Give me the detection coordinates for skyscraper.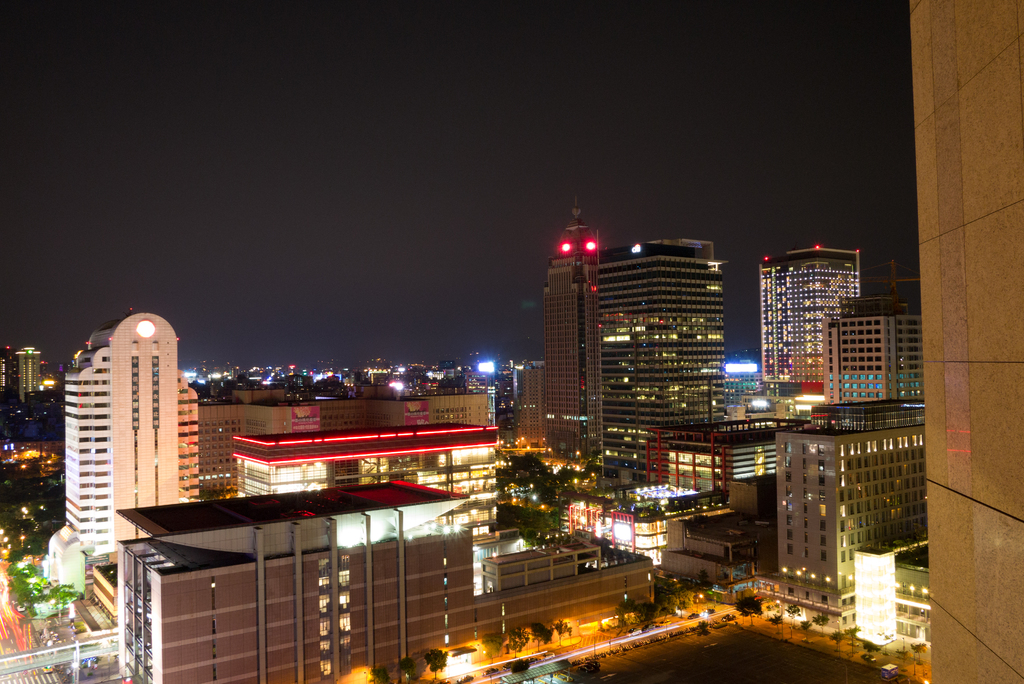
Rect(43, 289, 210, 559).
